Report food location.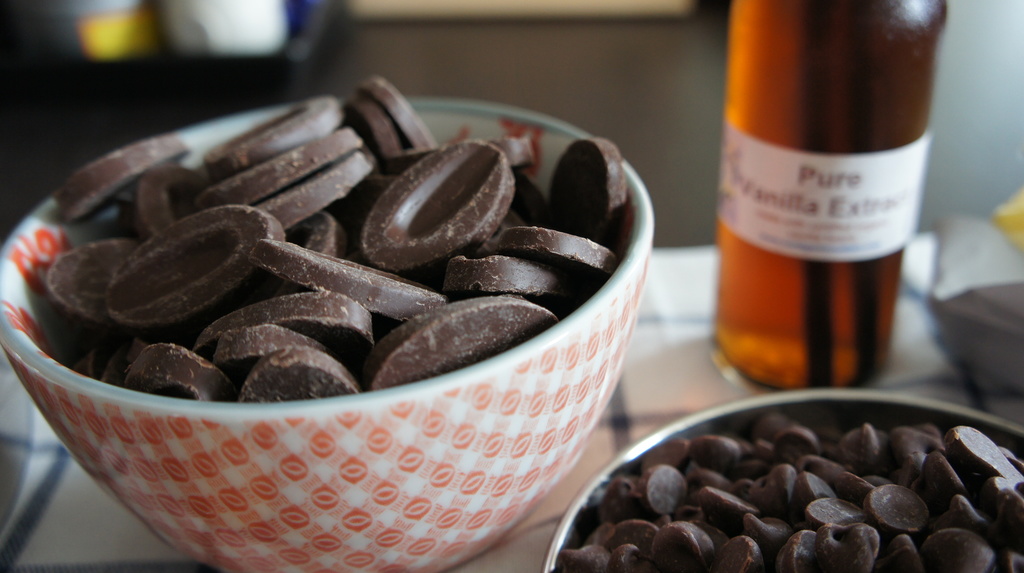
Report: bbox(559, 412, 1023, 572).
